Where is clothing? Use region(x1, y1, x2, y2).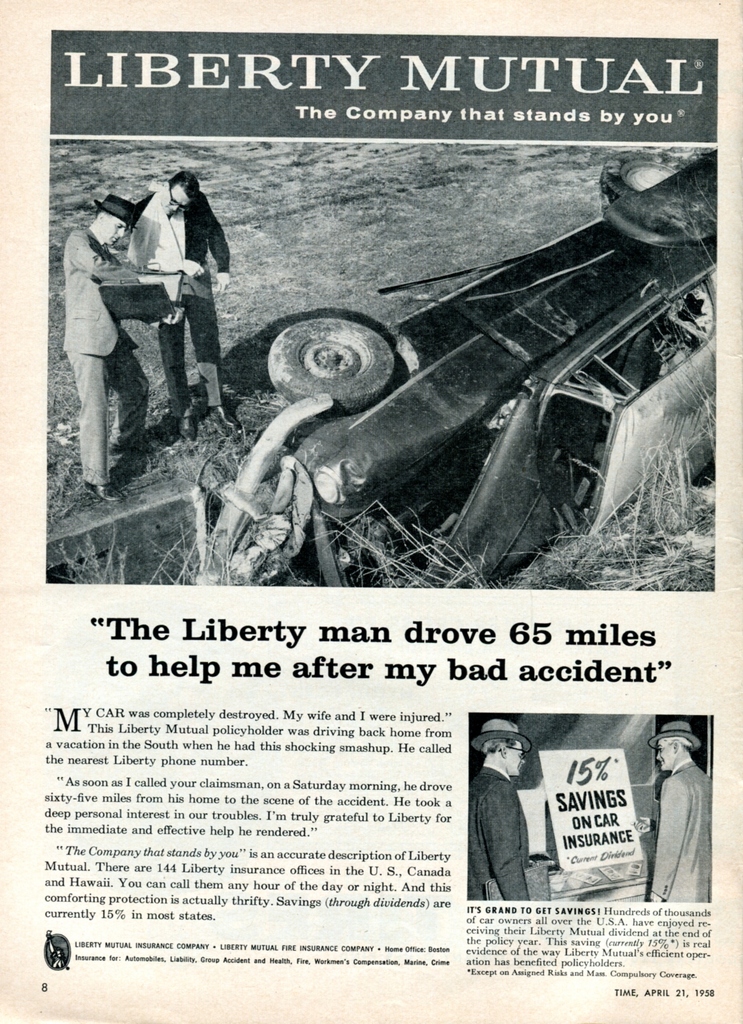
region(60, 218, 147, 483).
